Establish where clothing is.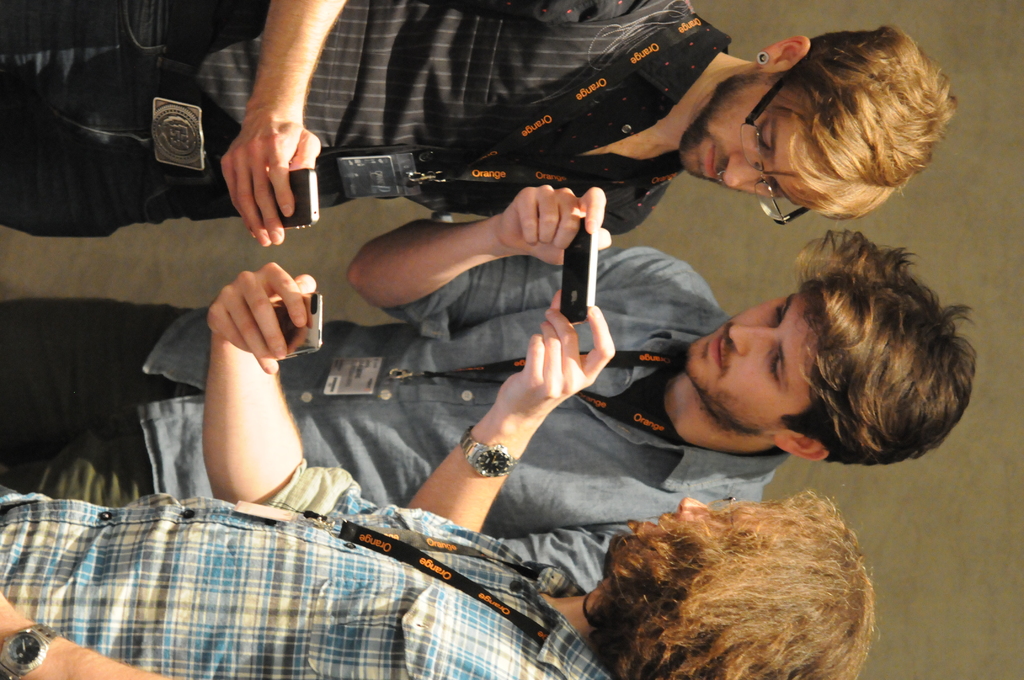
Established at [left=0, top=5, right=753, bottom=266].
